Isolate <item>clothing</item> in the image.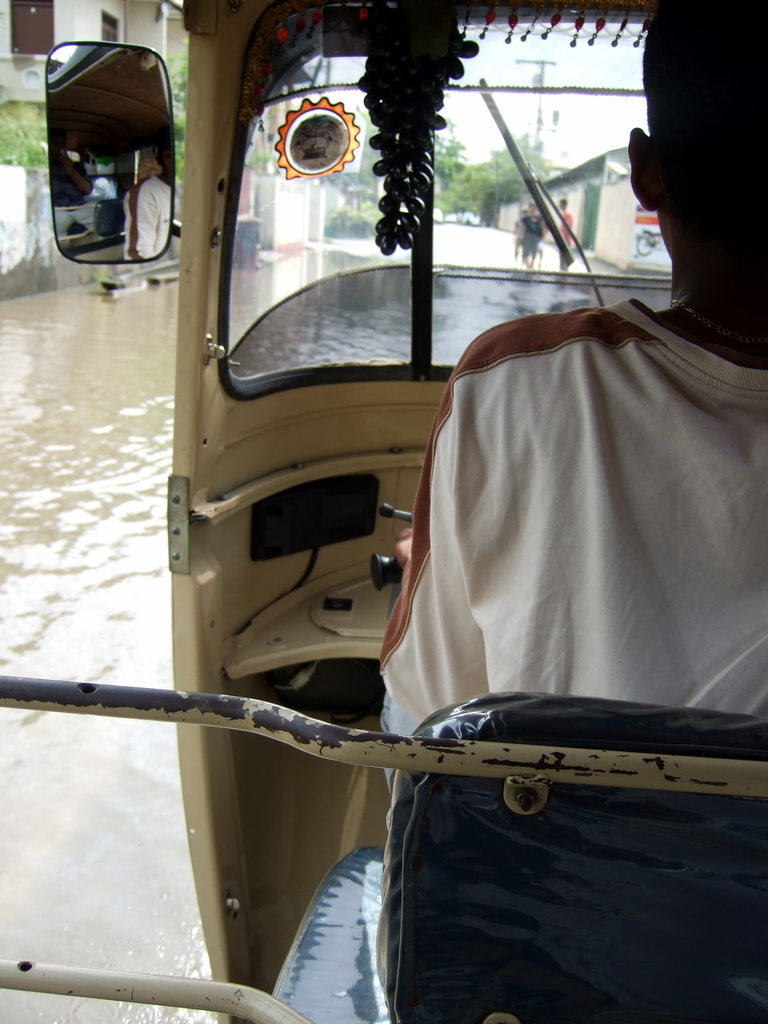
Isolated region: (360, 252, 767, 1023).
